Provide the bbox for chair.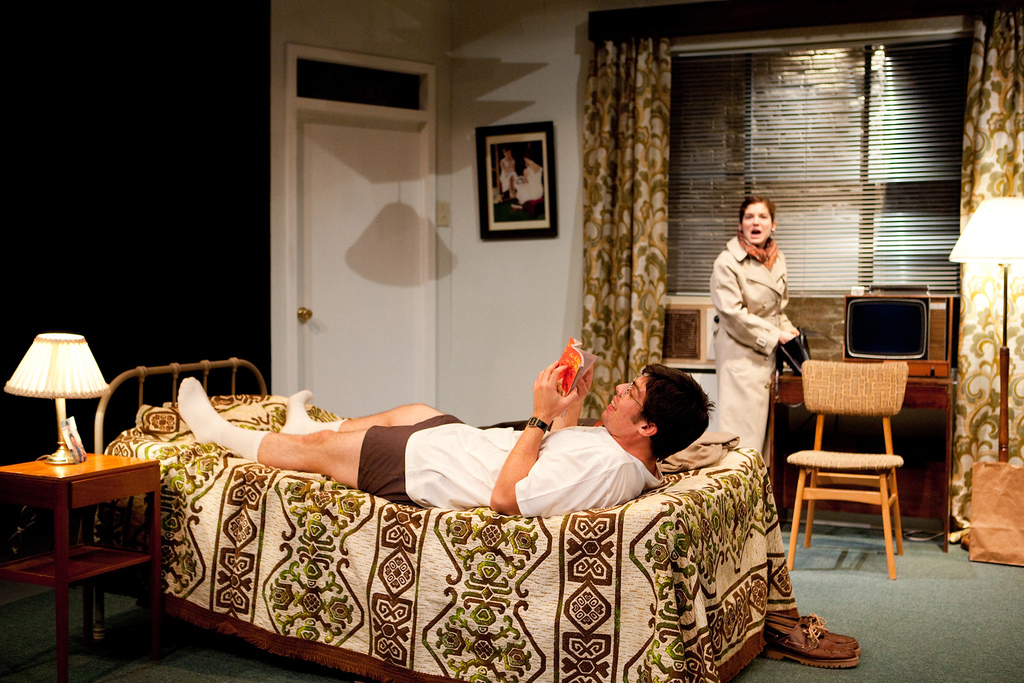
[left=784, top=329, right=934, bottom=589].
